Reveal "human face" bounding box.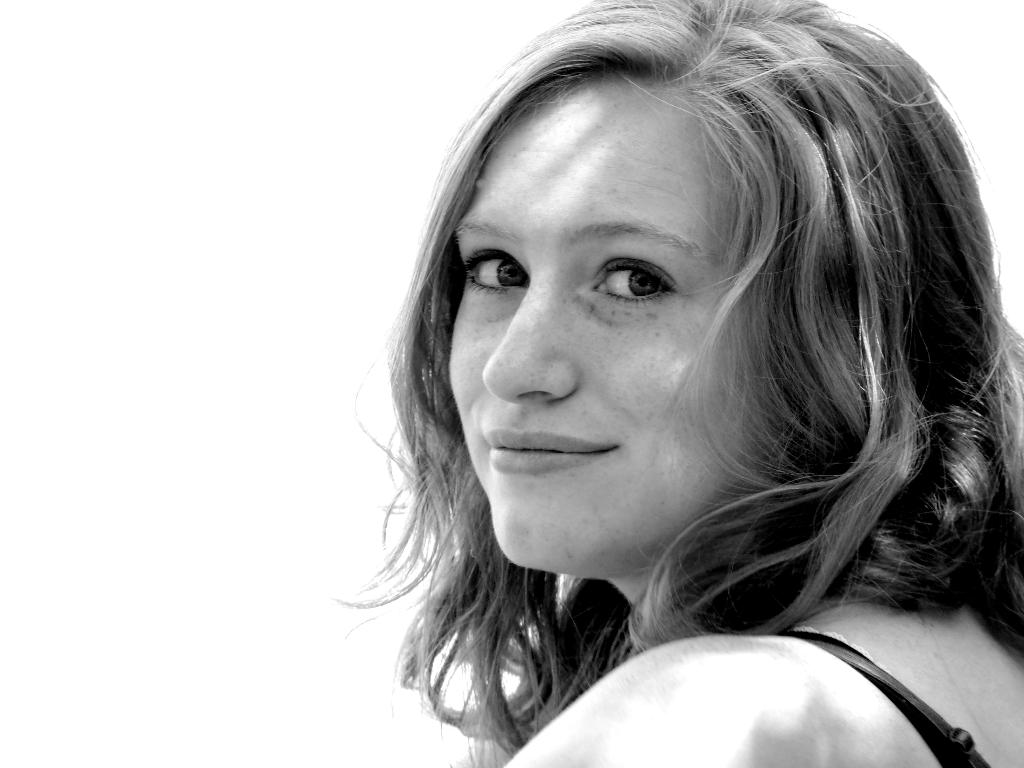
Revealed: <bbox>445, 79, 769, 574</bbox>.
